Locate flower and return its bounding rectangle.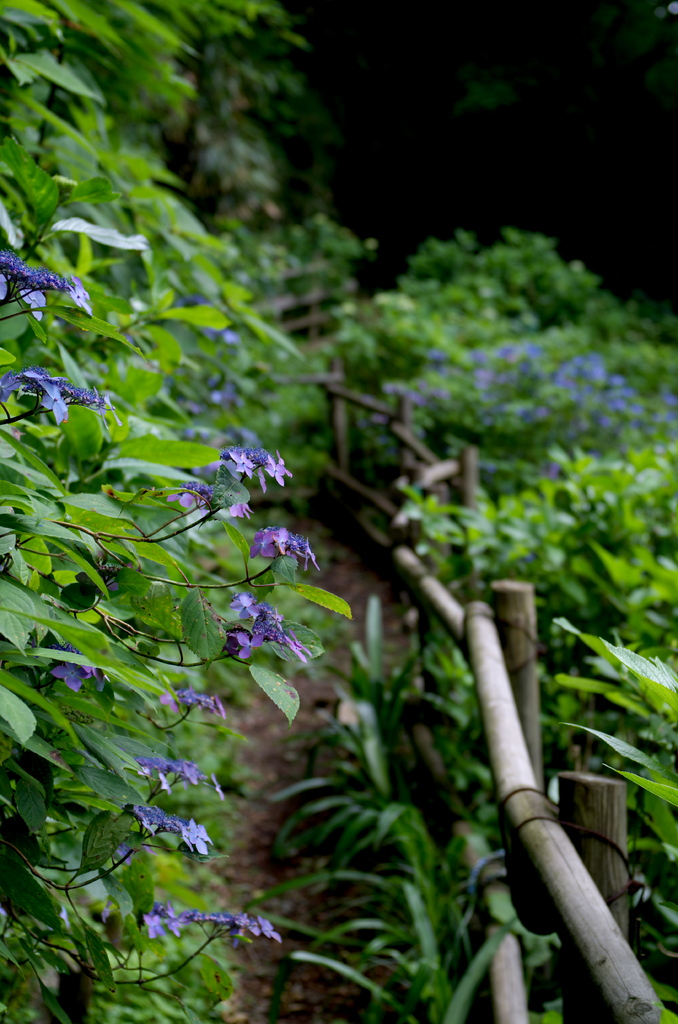
(left=168, top=689, right=232, bottom=708).
